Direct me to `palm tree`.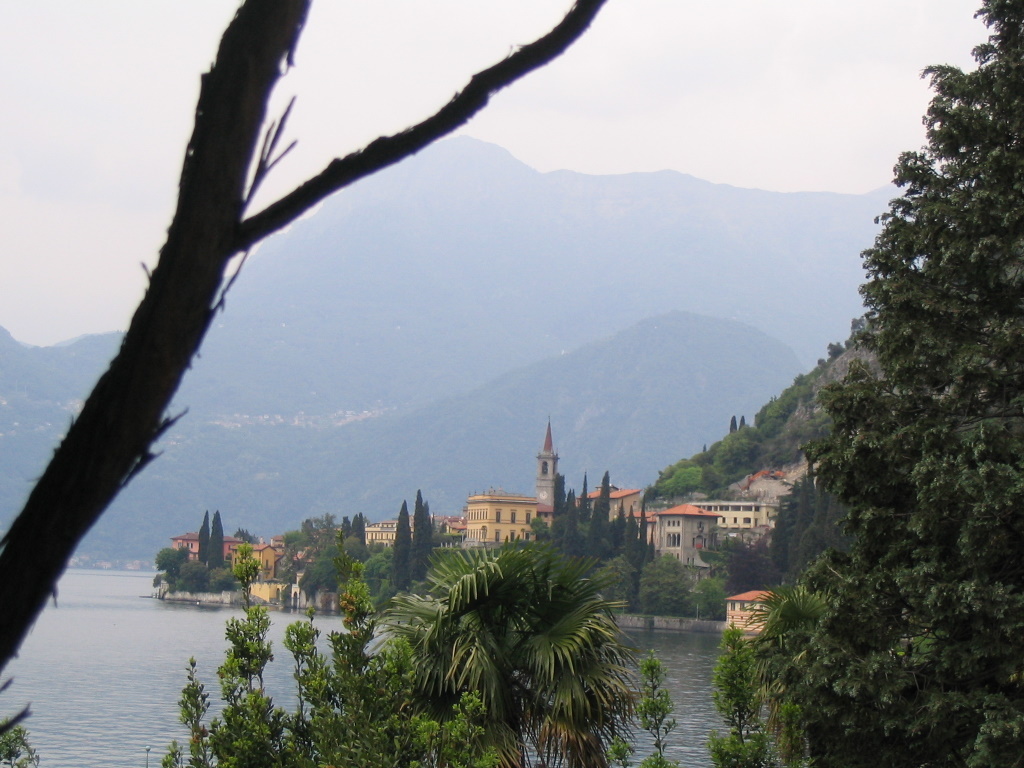
Direction: (left=535, top=636, right=617, bottom=767).
